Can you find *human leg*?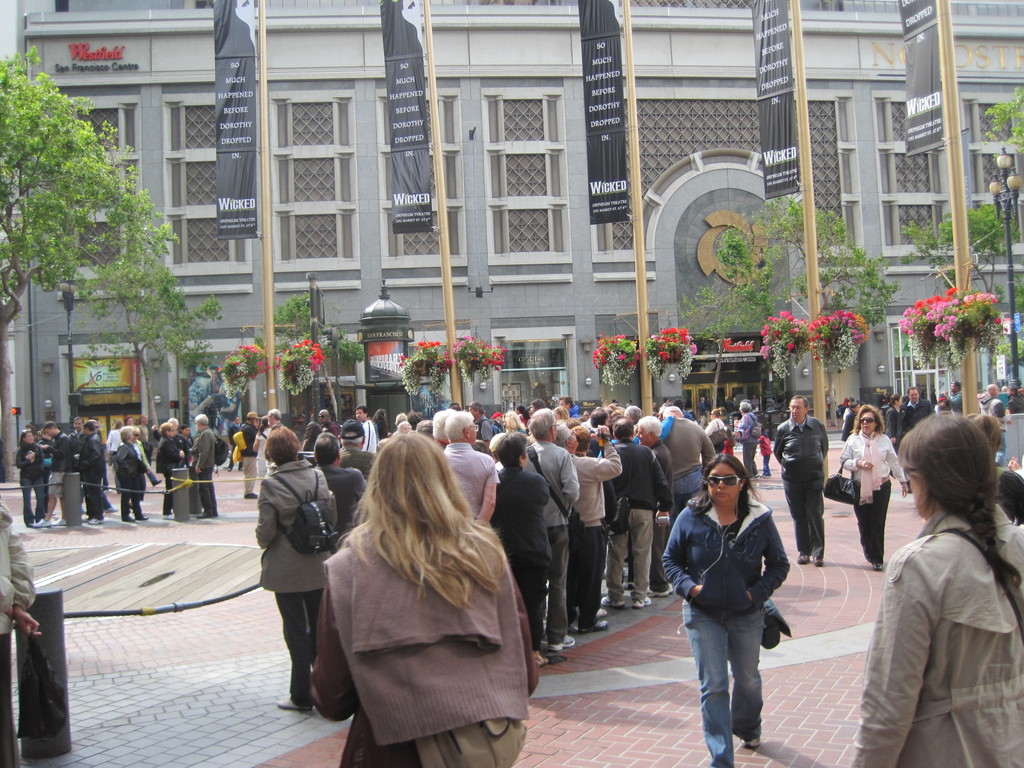
Yes, bounding box: (113,491,140,520).
